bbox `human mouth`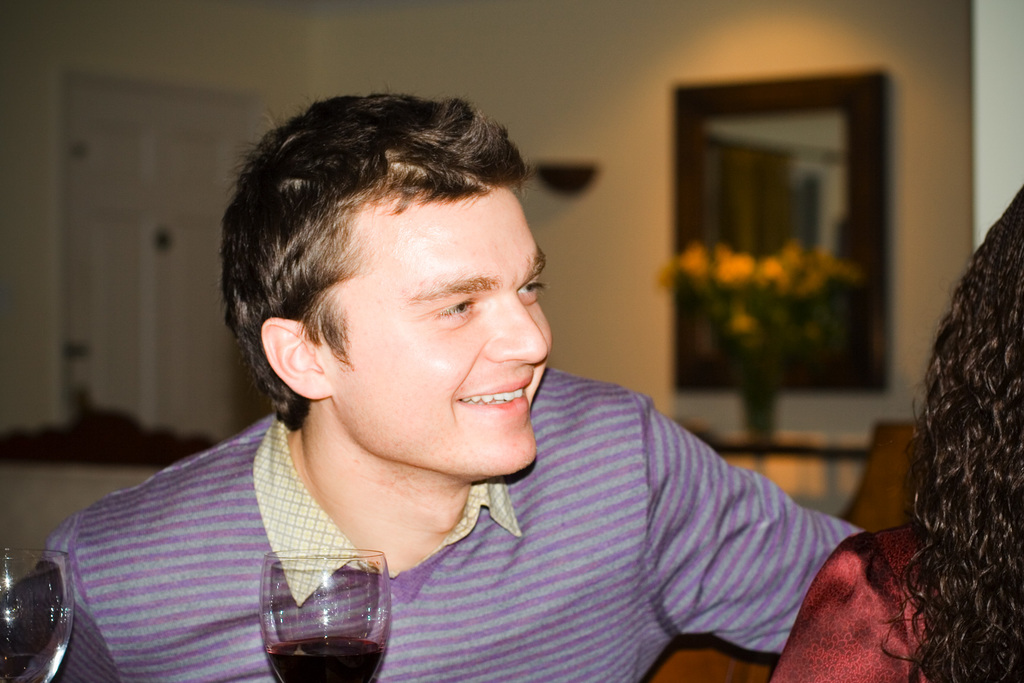
locate(458, 377, 532, 415)
